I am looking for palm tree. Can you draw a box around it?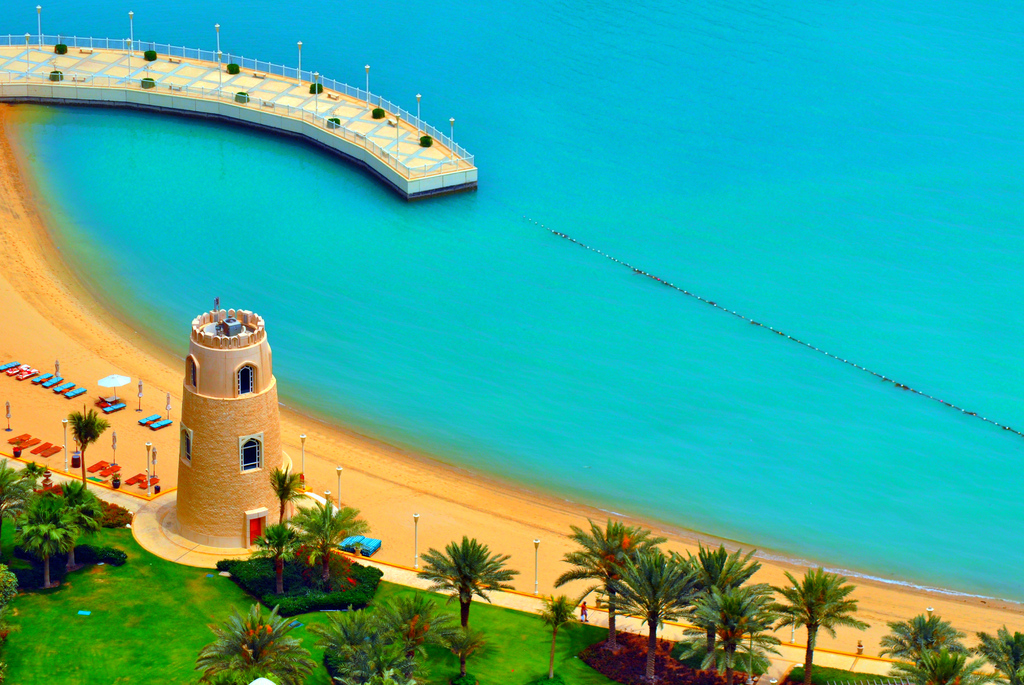
Sure, the bounding box is 412 532 528 636.
